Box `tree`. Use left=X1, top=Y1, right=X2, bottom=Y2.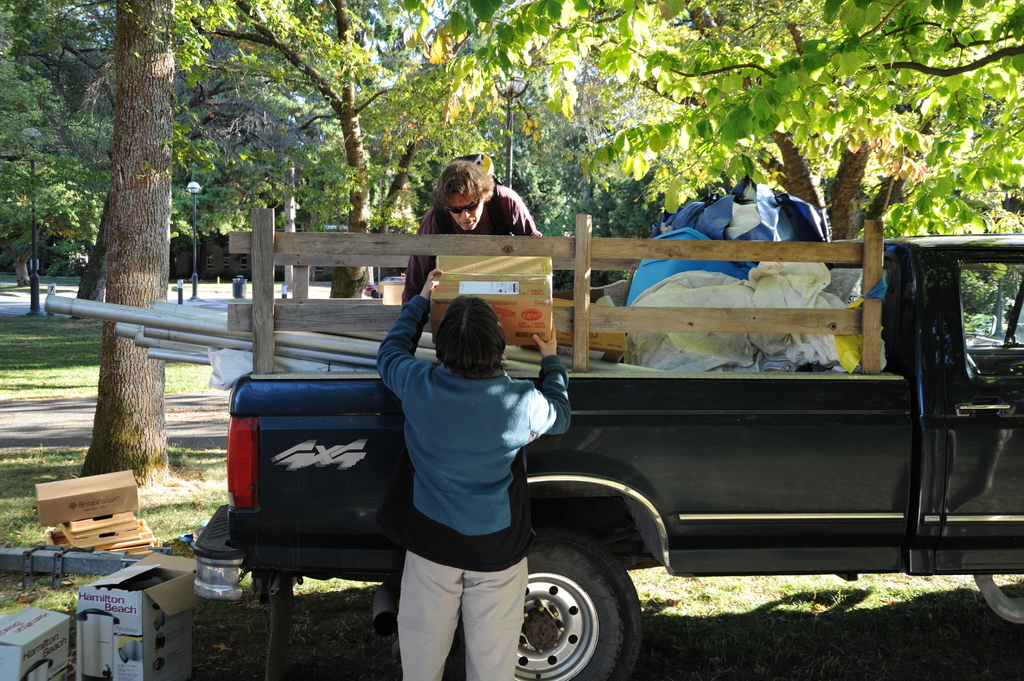
left=394, top=0, right=1023, bottom=237.
